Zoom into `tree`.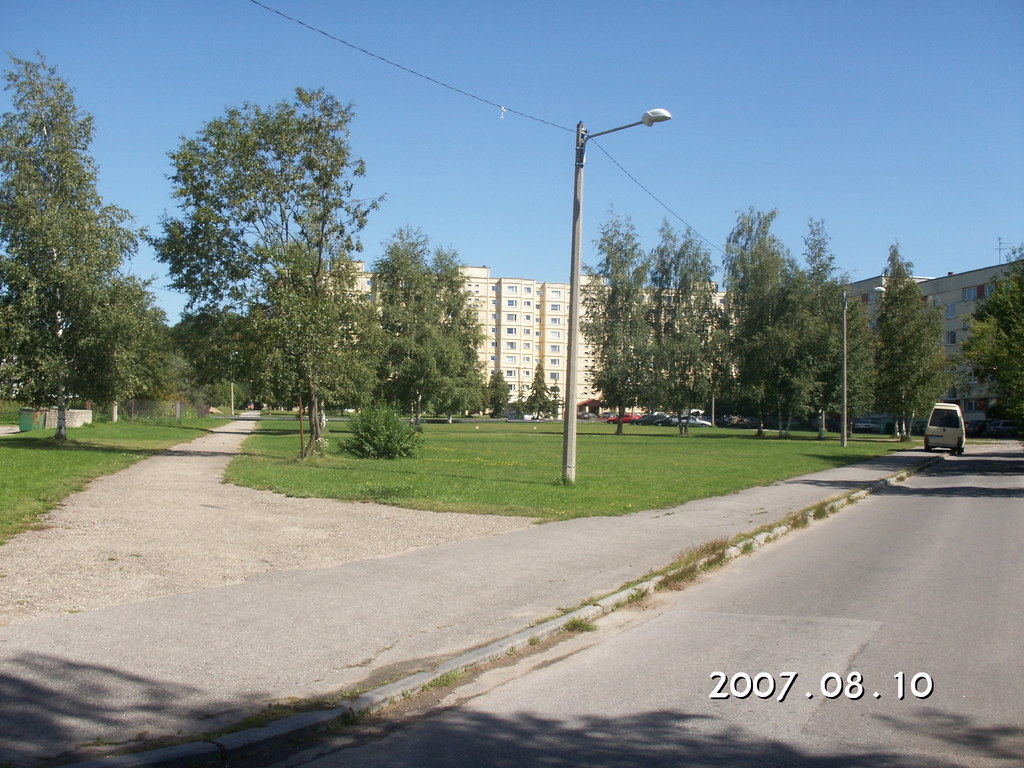
Zoom target: box(742, 268, 841, 436).
